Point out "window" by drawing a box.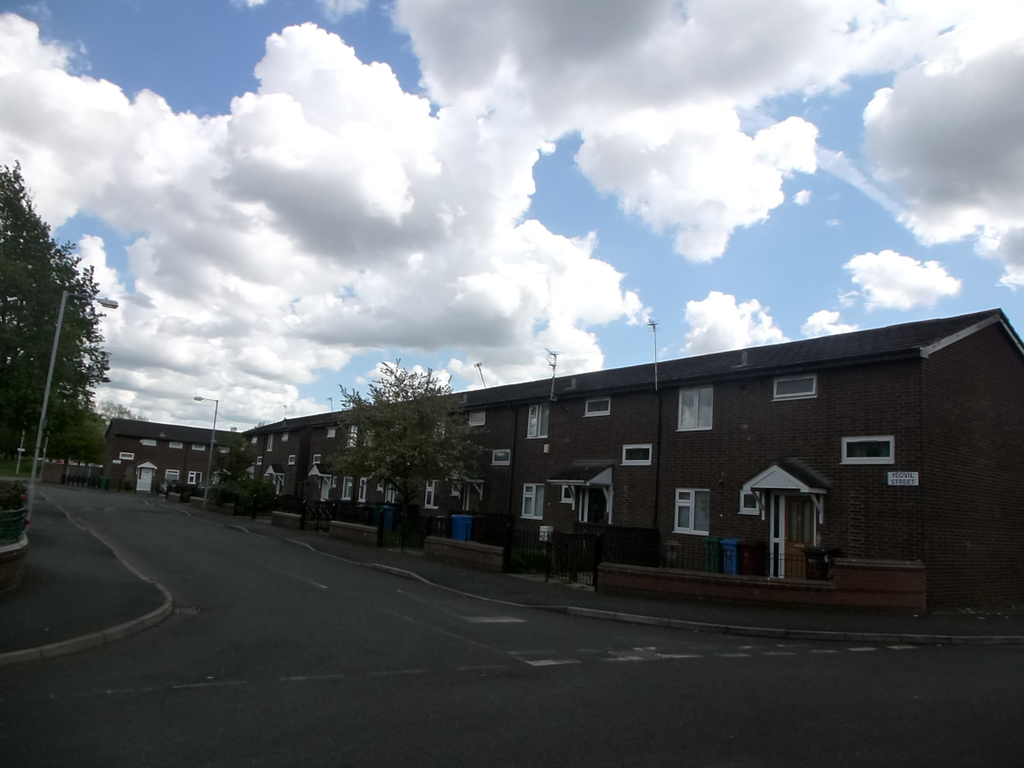
box=[454, 480, 461, 496].
